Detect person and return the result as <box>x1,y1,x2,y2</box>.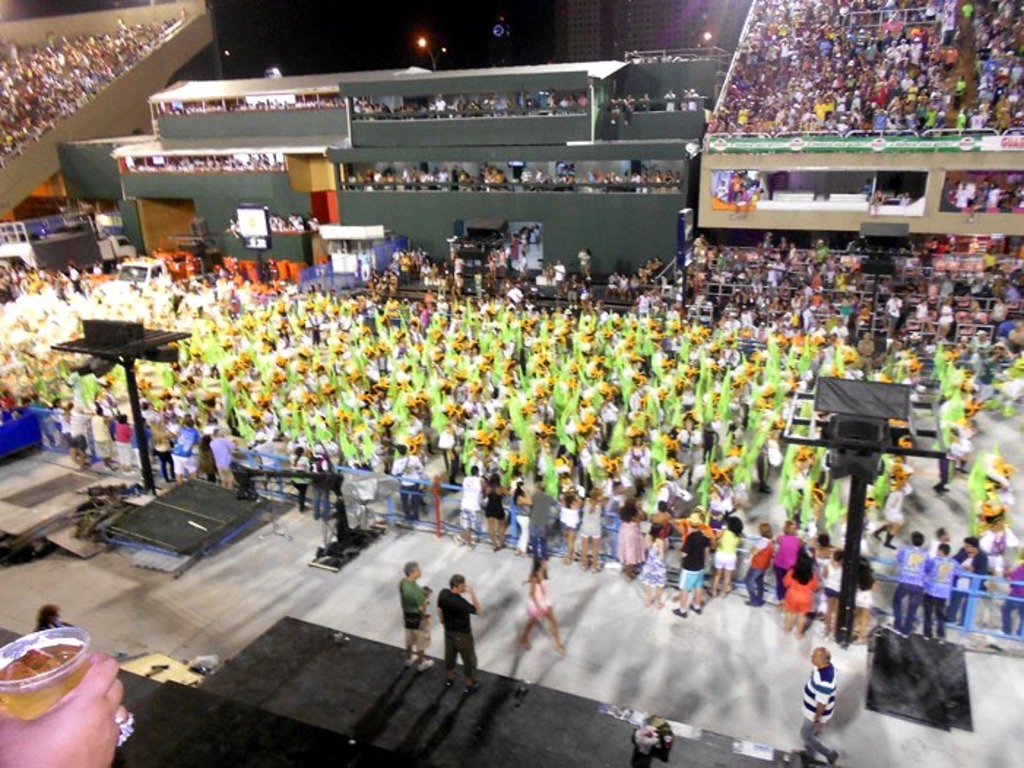
<box>391,556,431,654</box>.
